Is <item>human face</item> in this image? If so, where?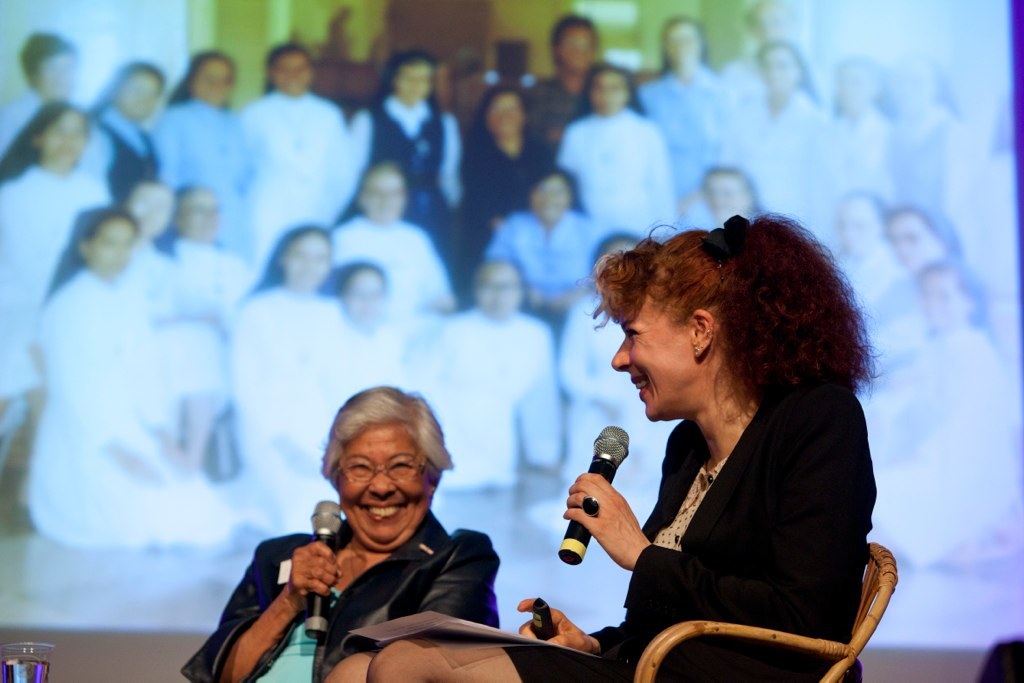
Yes, at pyautogui.locateOnScreen(664, 23, 700, 71).
